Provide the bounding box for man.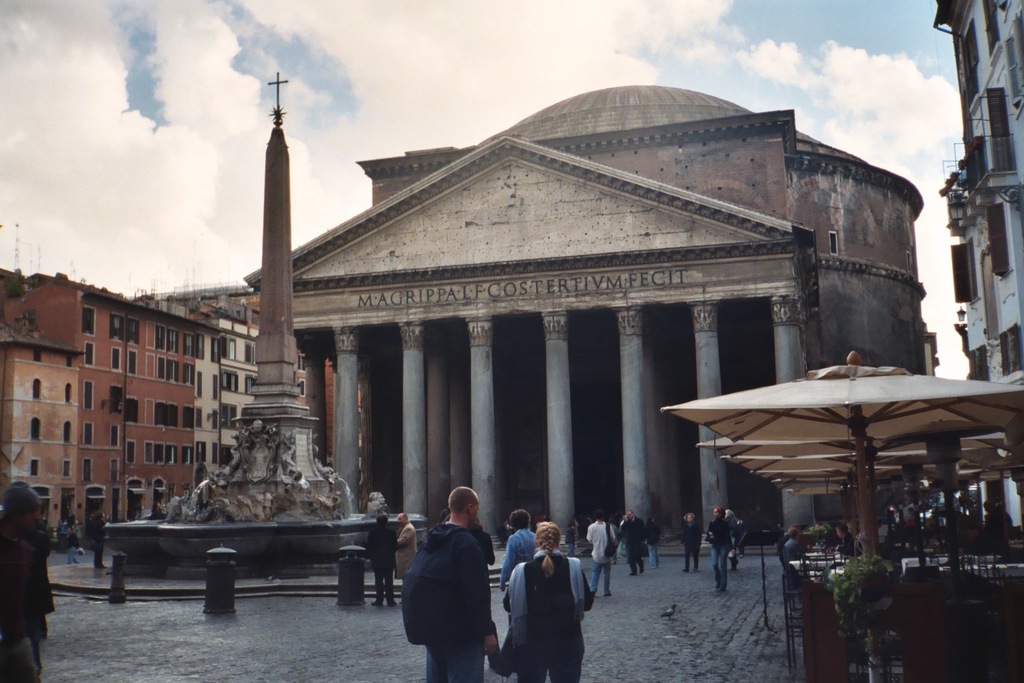
<region>500, 502, 535, 584</region>.
